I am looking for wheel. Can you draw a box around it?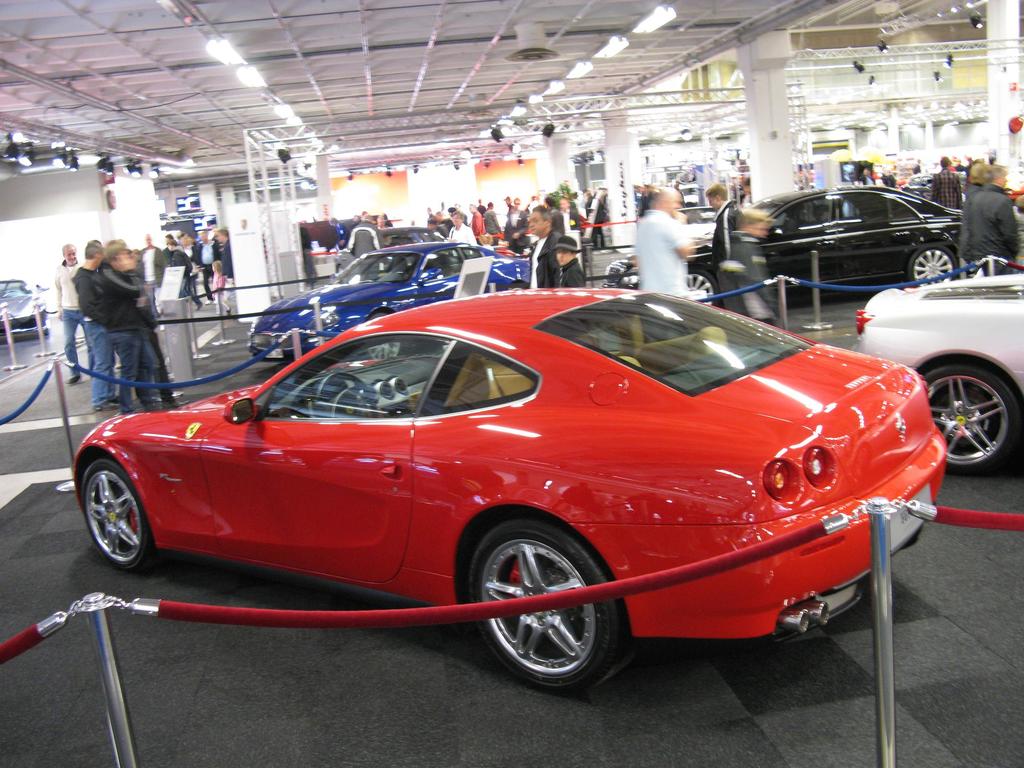
Sure, the bounding box is <bbox>371, 308, 387, 321</bbox>.
